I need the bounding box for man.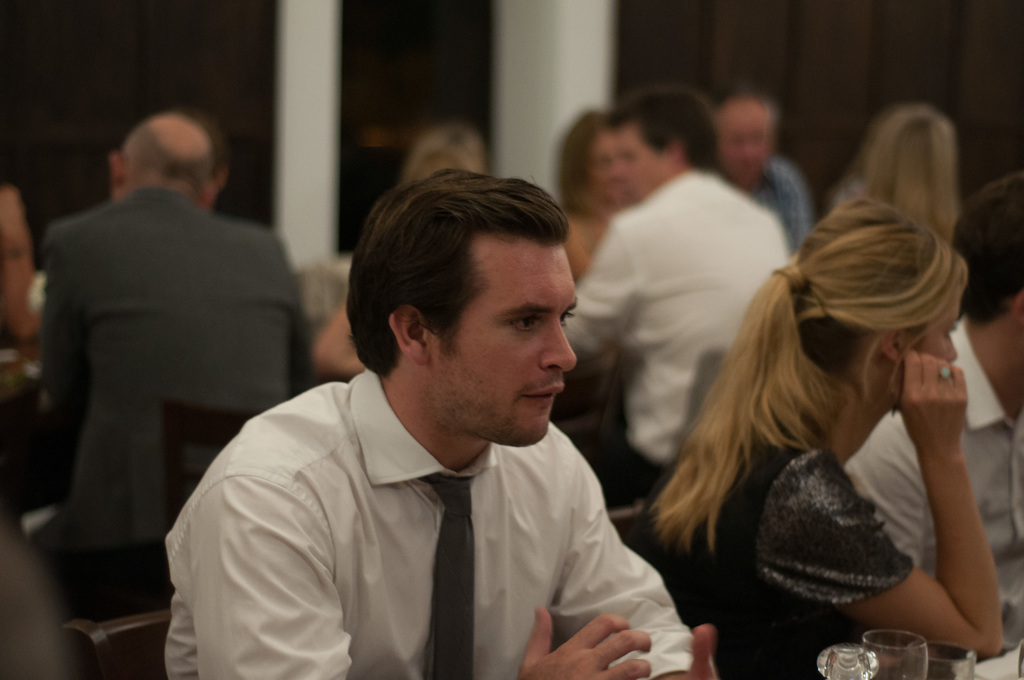
Here it is: <bbox>34, 109, 315, 615</bbox>.
